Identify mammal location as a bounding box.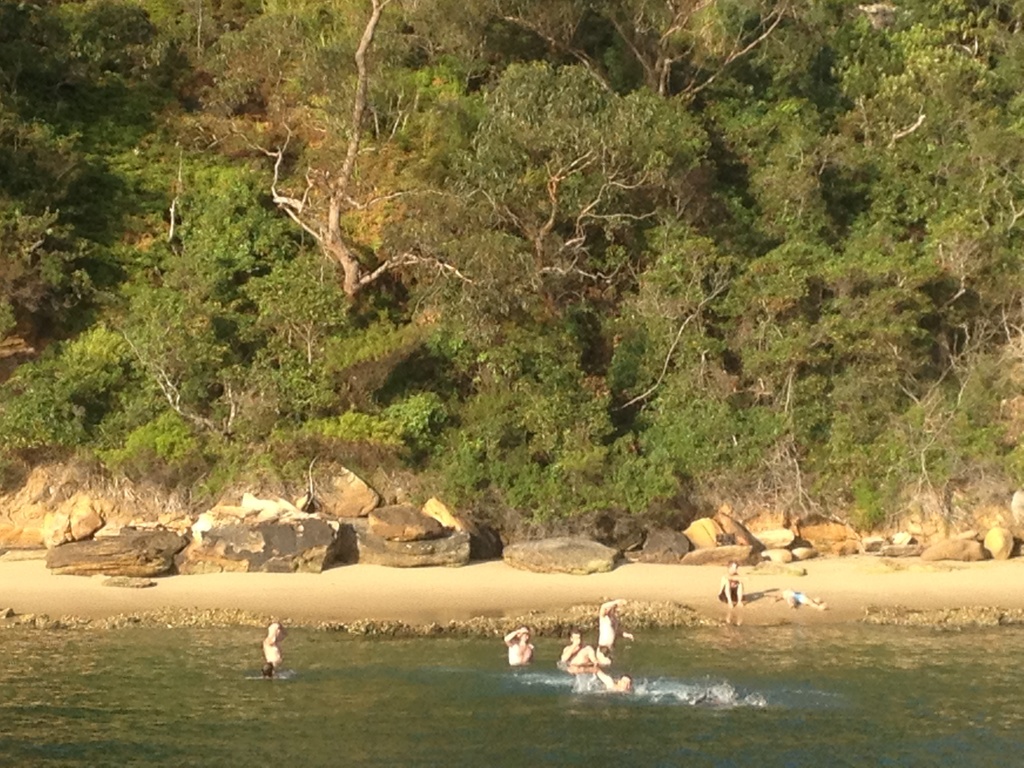
crop(762, 585, 832, 607).
